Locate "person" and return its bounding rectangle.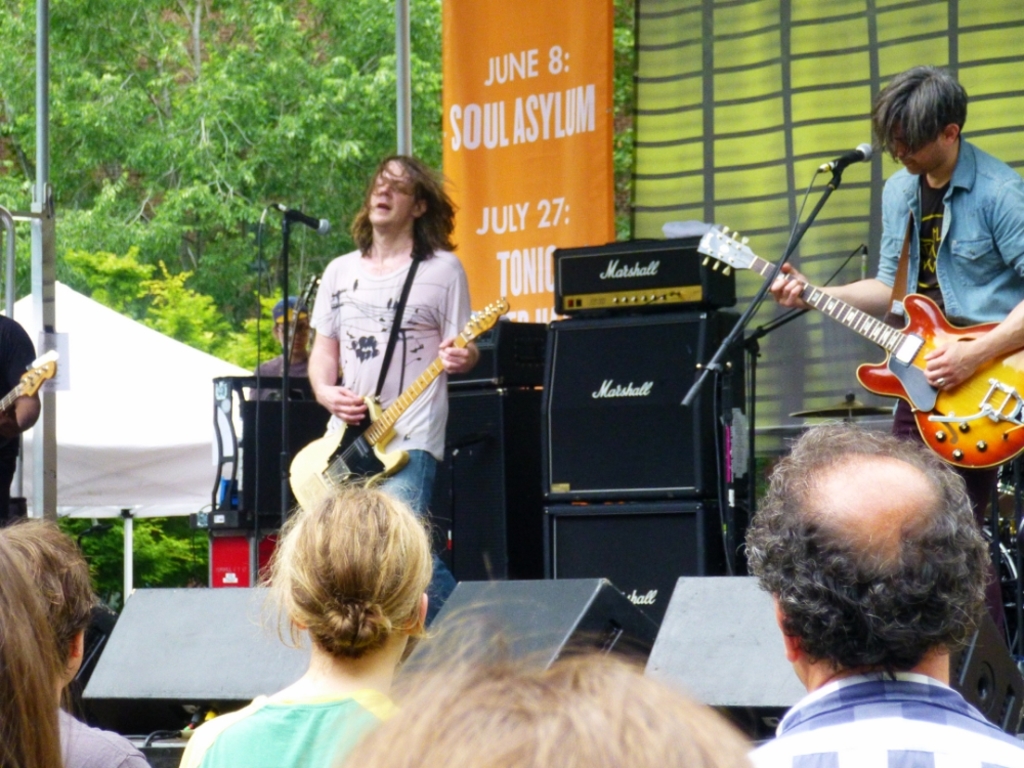
(184,470,434,767).
